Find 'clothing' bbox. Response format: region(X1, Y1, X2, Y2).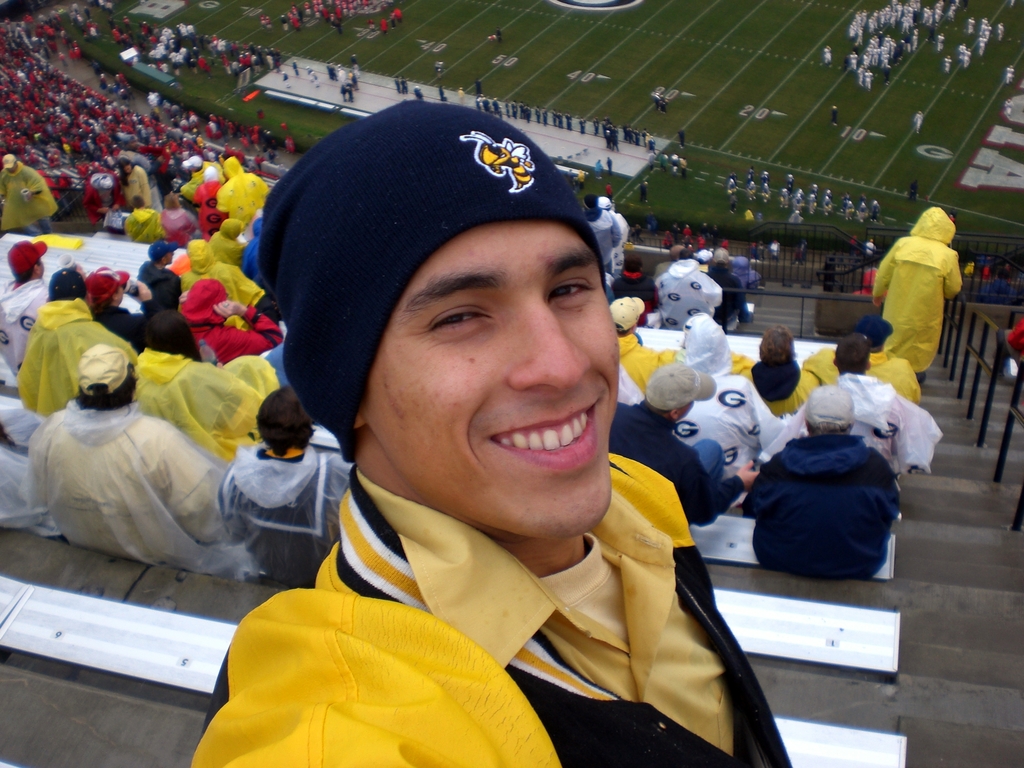
region(824, 260, 837, 290).
